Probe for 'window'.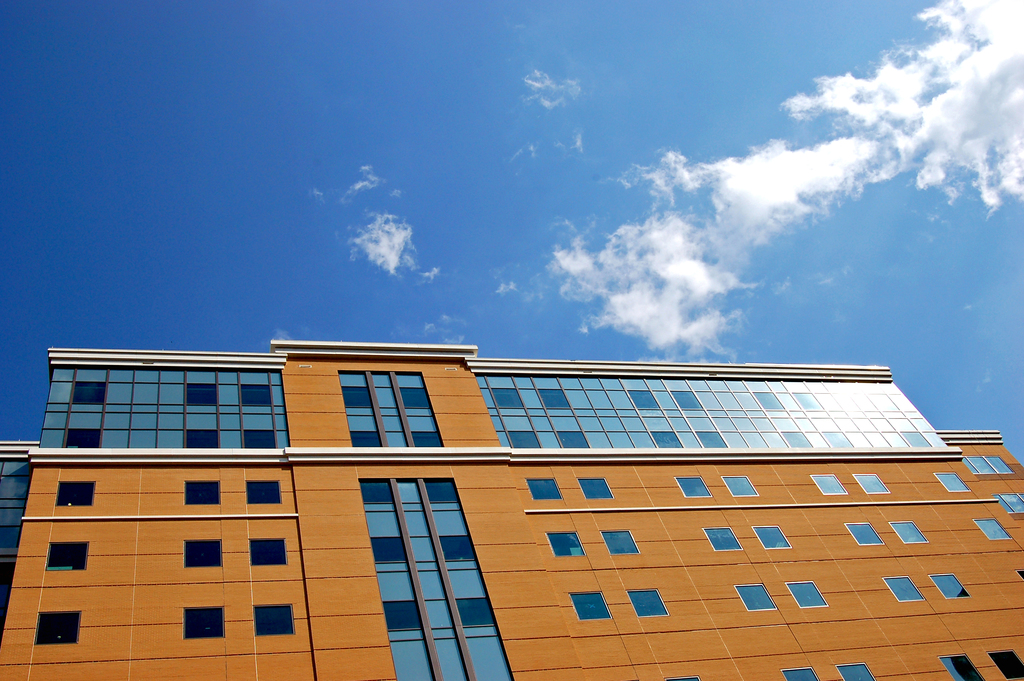
Probe result: x1=632 y1=589 x2=668 y2=616.
